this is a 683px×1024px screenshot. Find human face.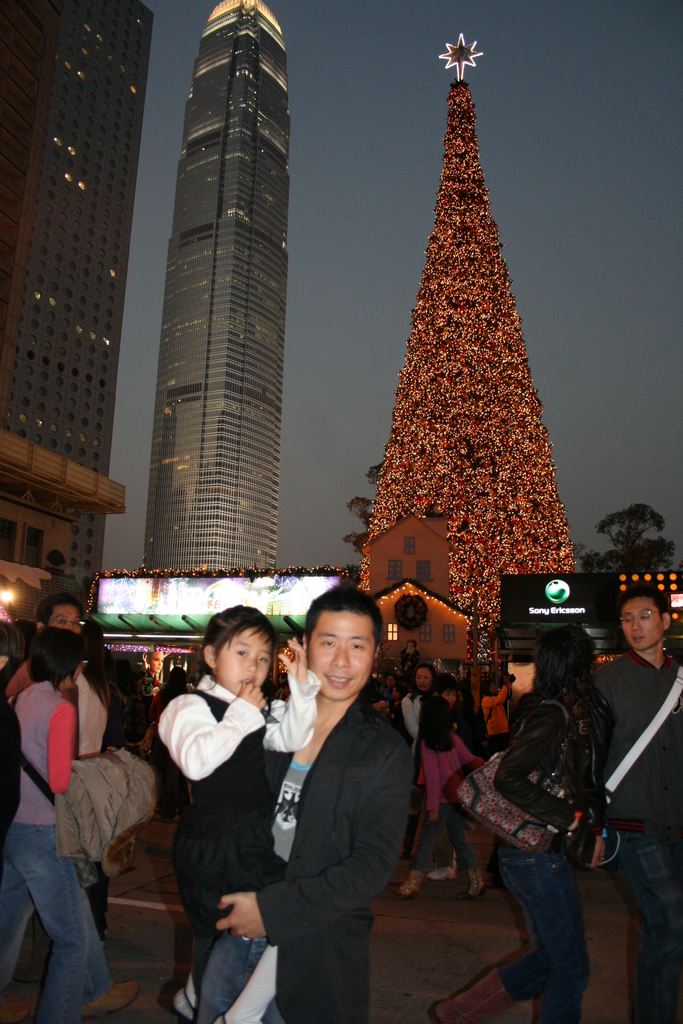
Bounding box: left=447, top=689, right=459, bottom=705.
